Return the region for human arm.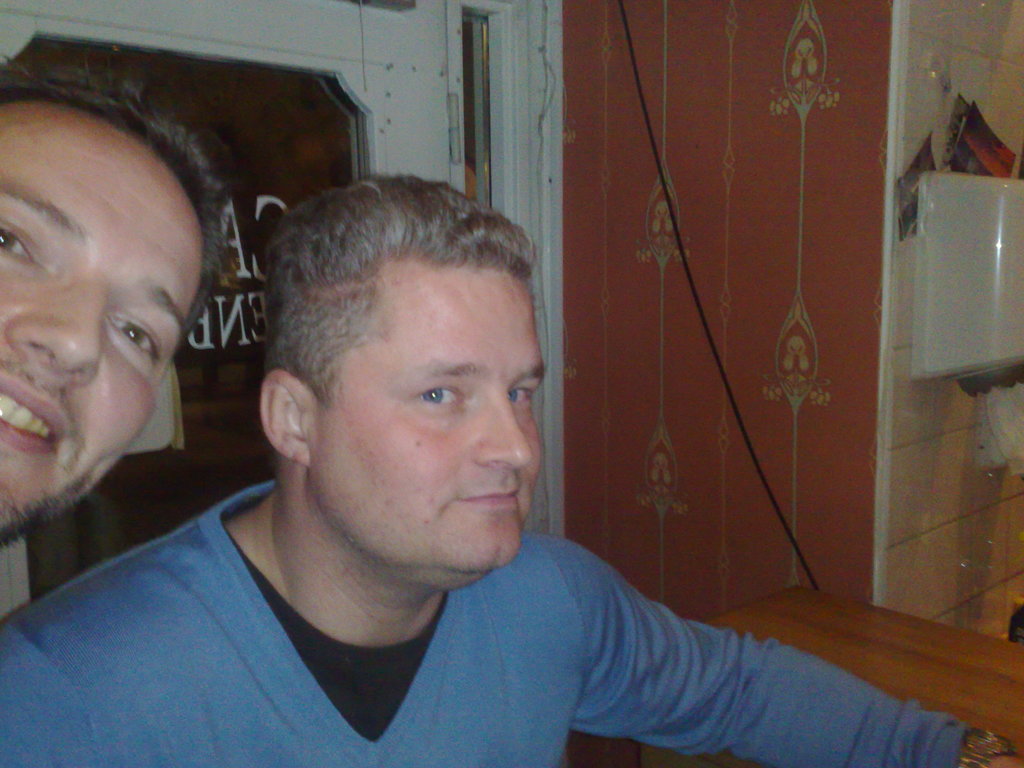
0/600/111/766.
